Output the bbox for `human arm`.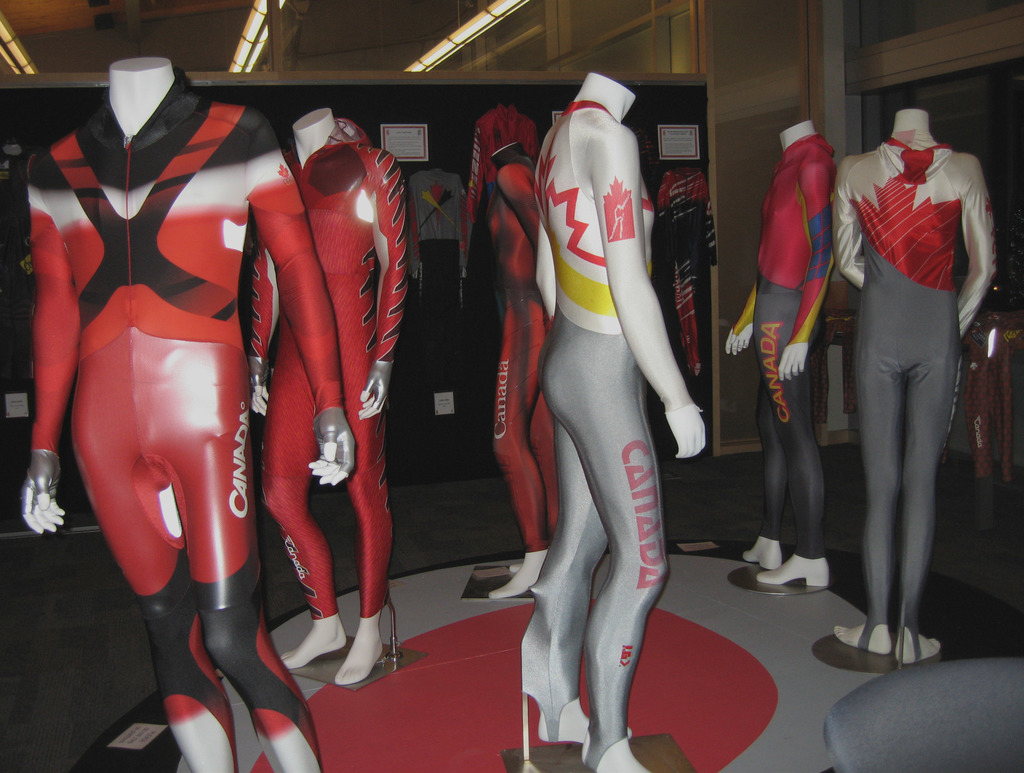
bbox=(256, 164, 358, 482).
